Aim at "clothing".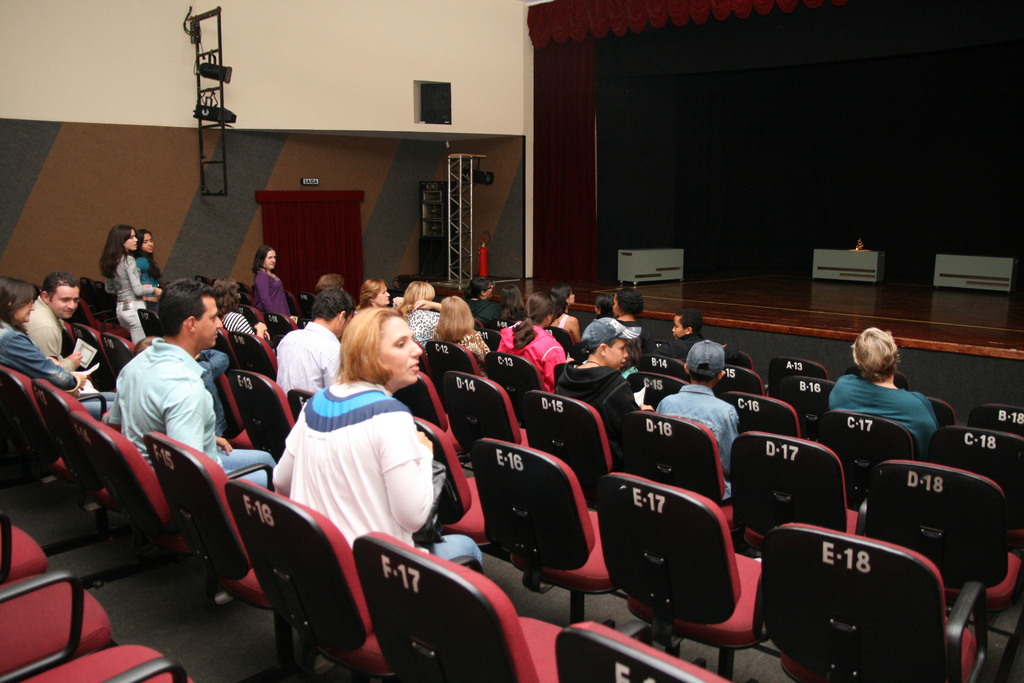
Aimed at region(467, 299, 509, 337).
